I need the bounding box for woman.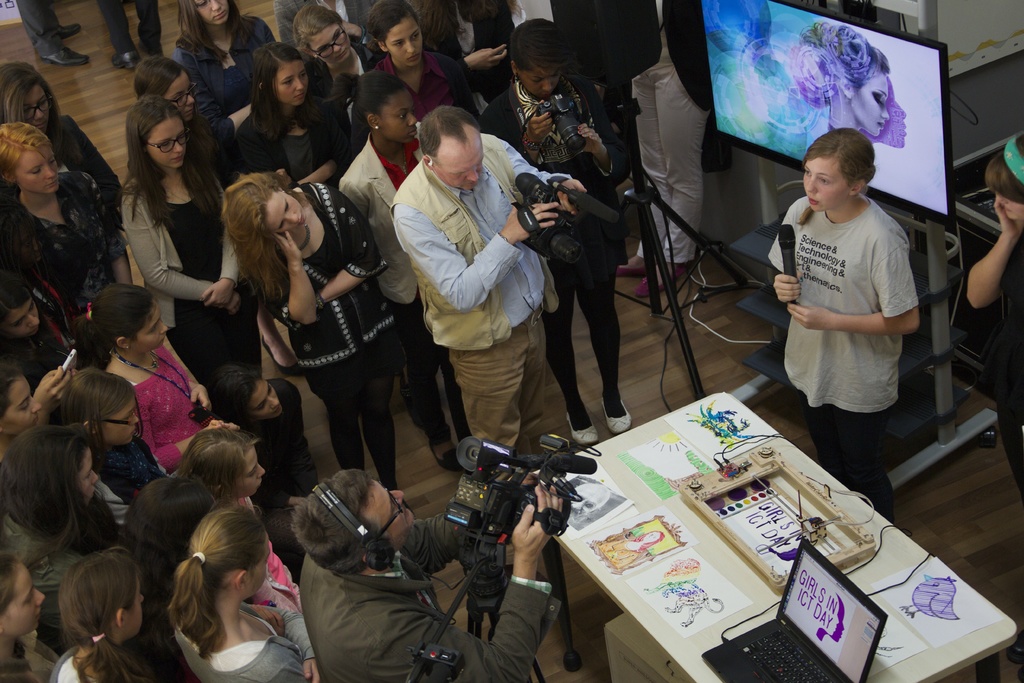
Here it is: left=97, top=286, right=248, bottom=476.
